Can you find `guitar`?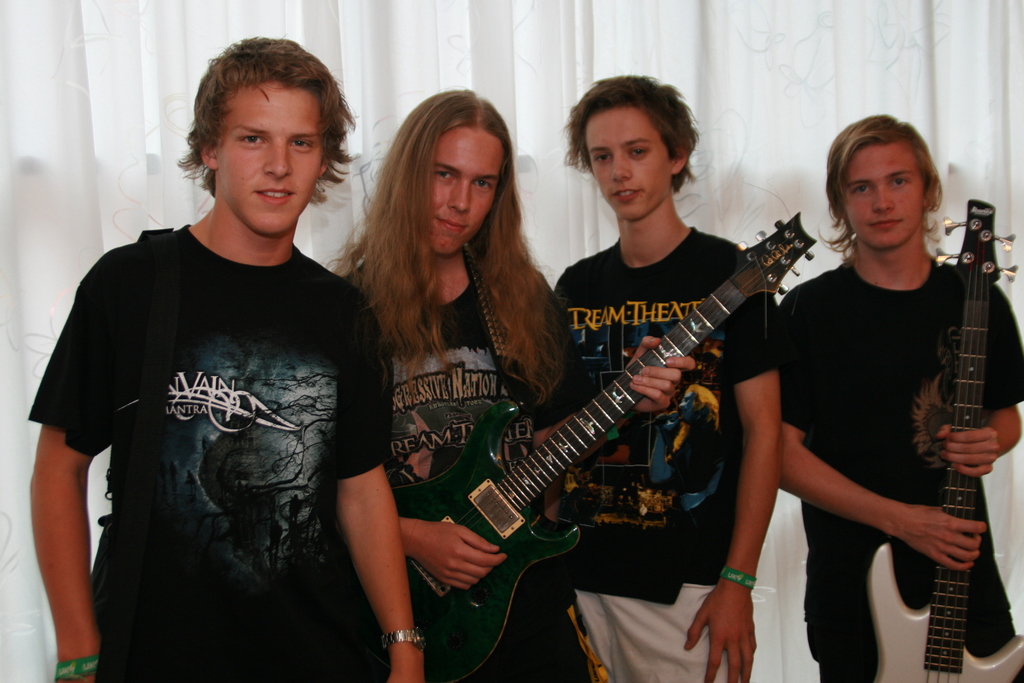
Yes, bounding box: {"left": 867, "top": 197, "right": 1023, "bottom": 682}.
